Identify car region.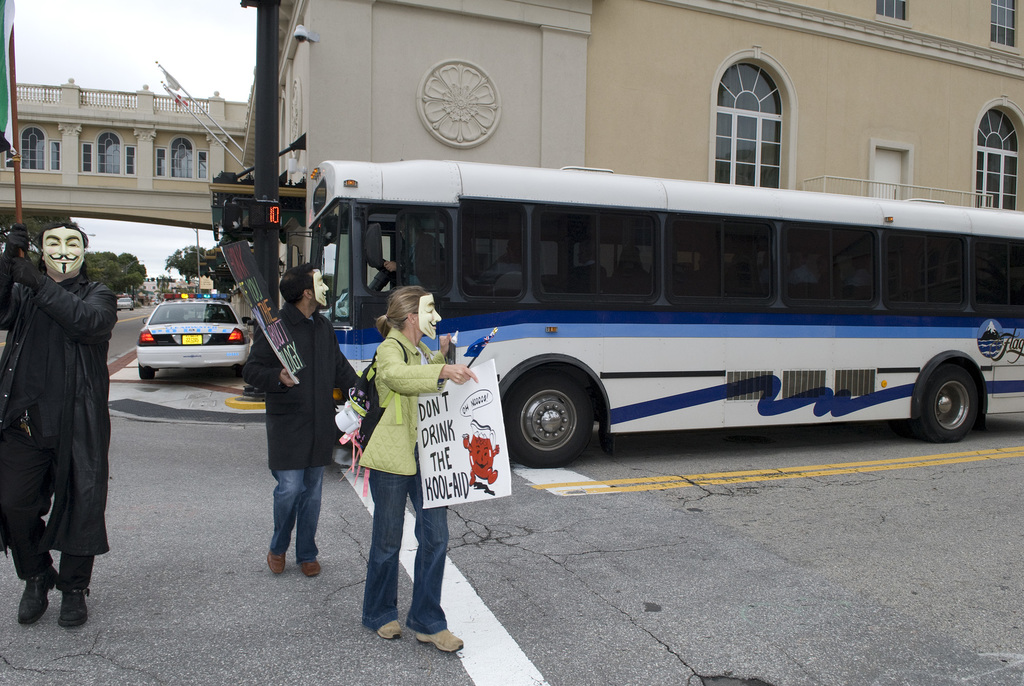
Region: {"left": 116, "top": 296, "right": 130, "bottom": 310}.
